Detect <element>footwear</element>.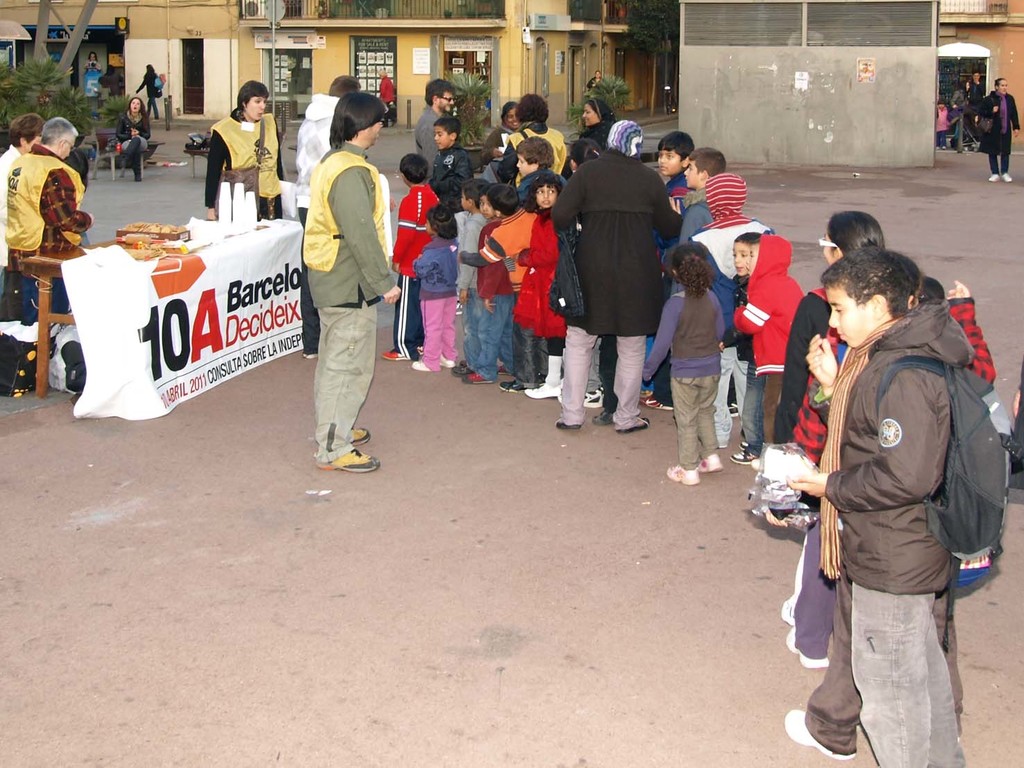
Detected at pyautogui.locateOnScreen(440, 352, 453, 367).
